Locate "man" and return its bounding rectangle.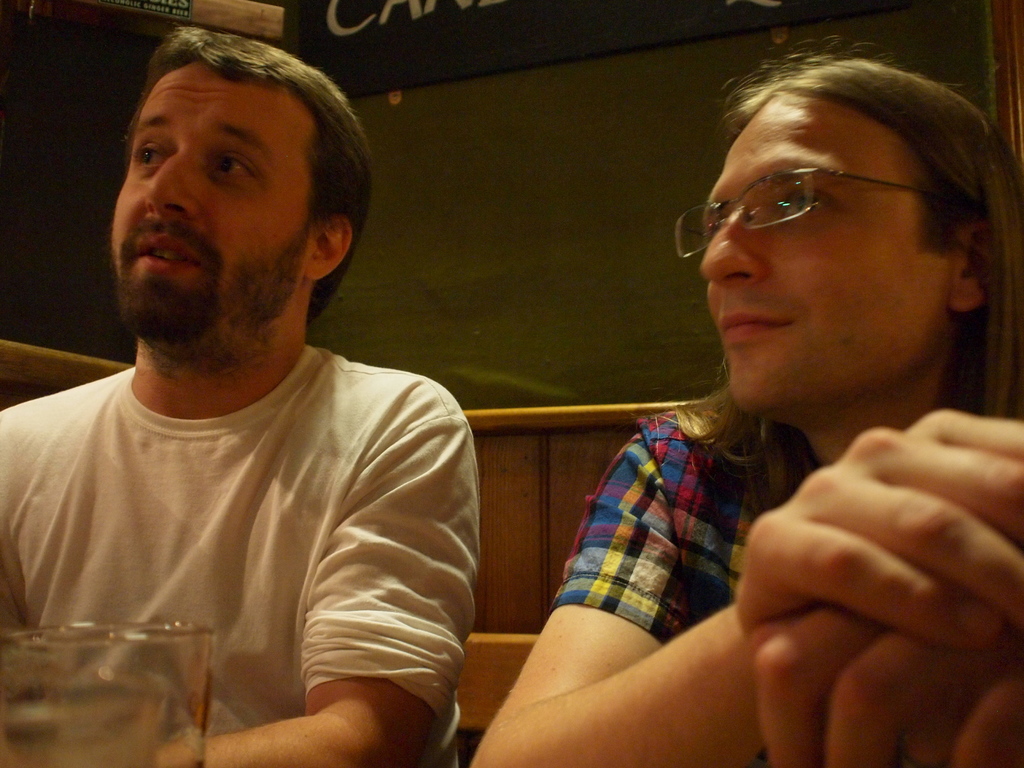
region(3, 33, 519, 753).
